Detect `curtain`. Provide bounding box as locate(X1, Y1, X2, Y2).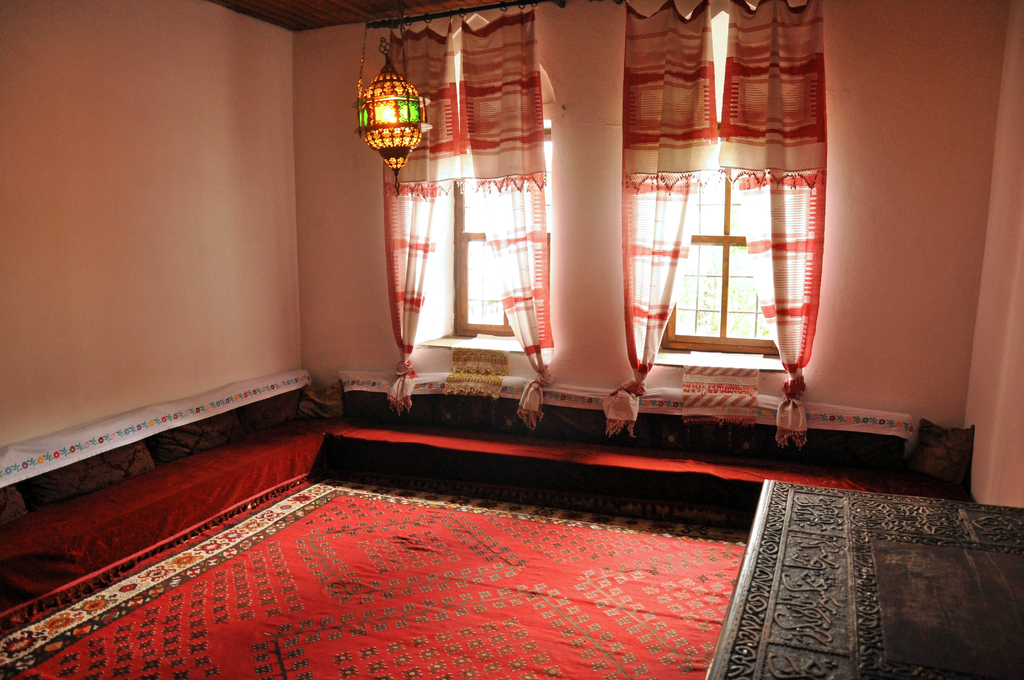
locate(465, 0, 545, 431).
